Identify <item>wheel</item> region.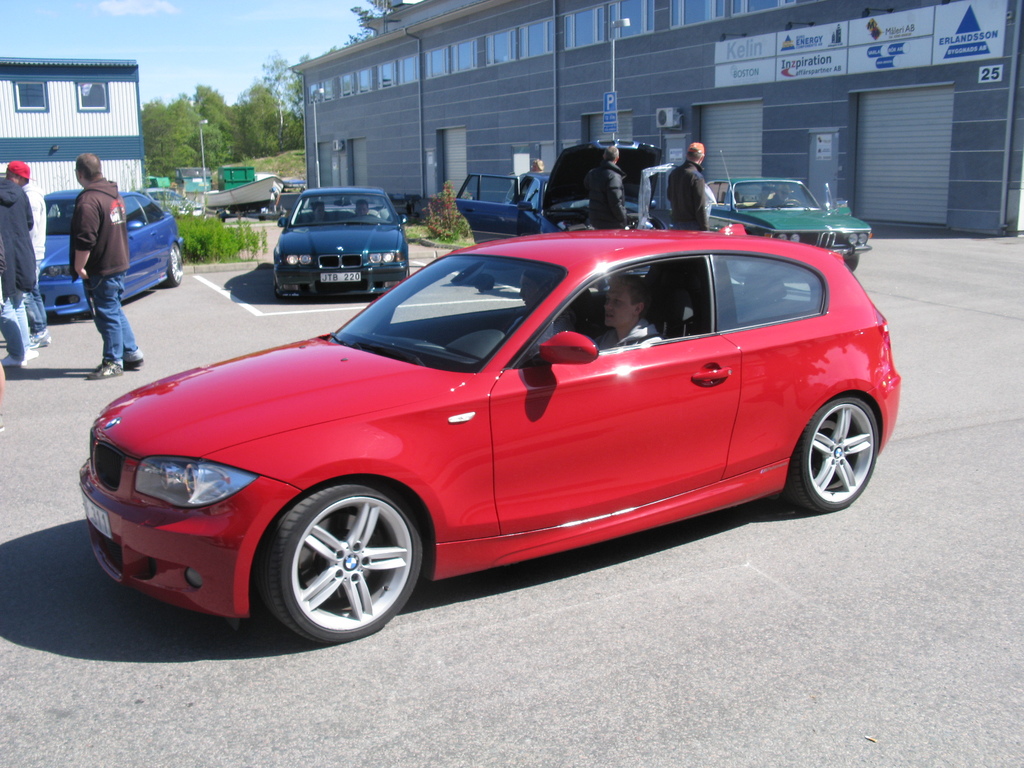
Region: 785,393,884,513.
